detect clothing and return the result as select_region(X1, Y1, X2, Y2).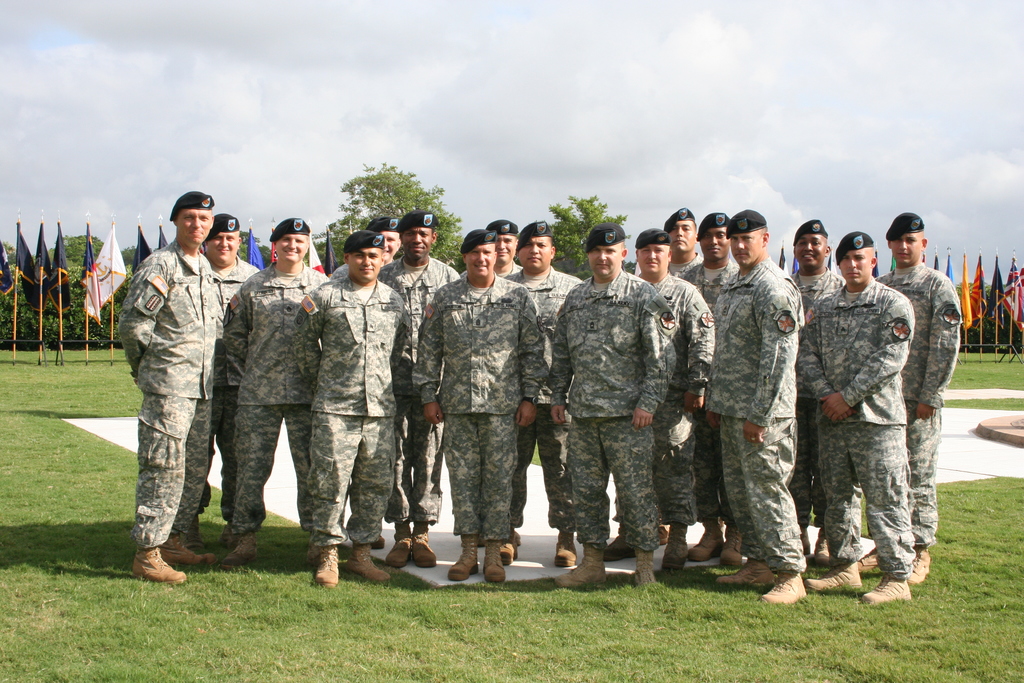
select_region(116, 199, 240, 593).
